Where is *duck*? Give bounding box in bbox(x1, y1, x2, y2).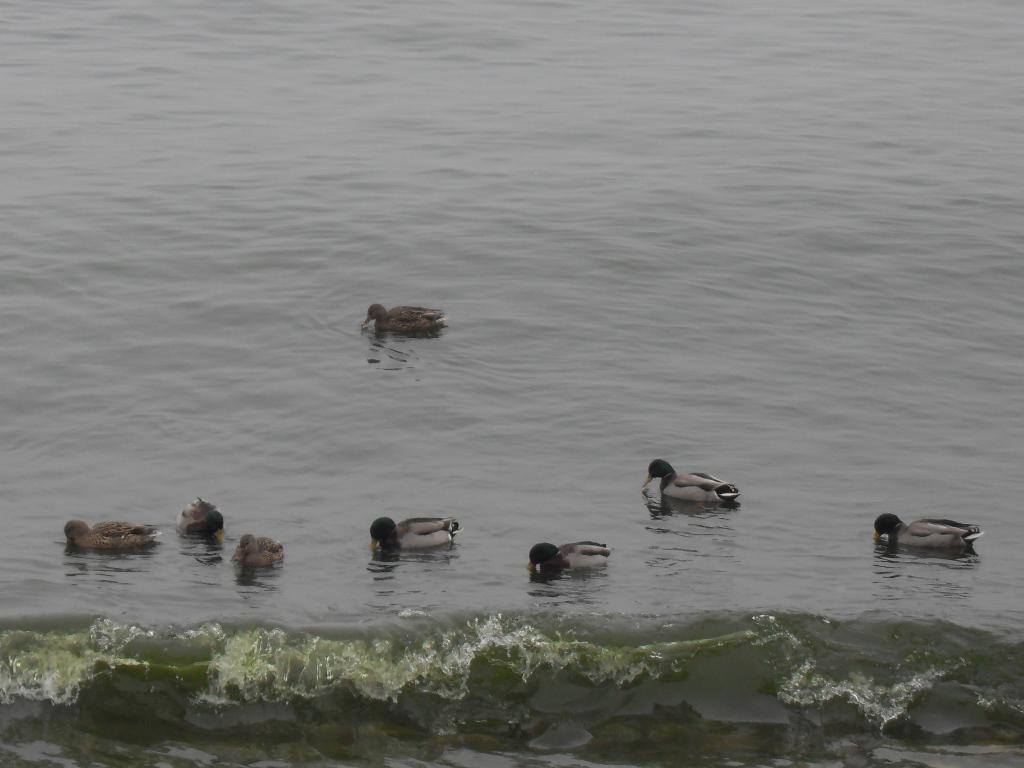
bbox(176, 500, 232, 543).
